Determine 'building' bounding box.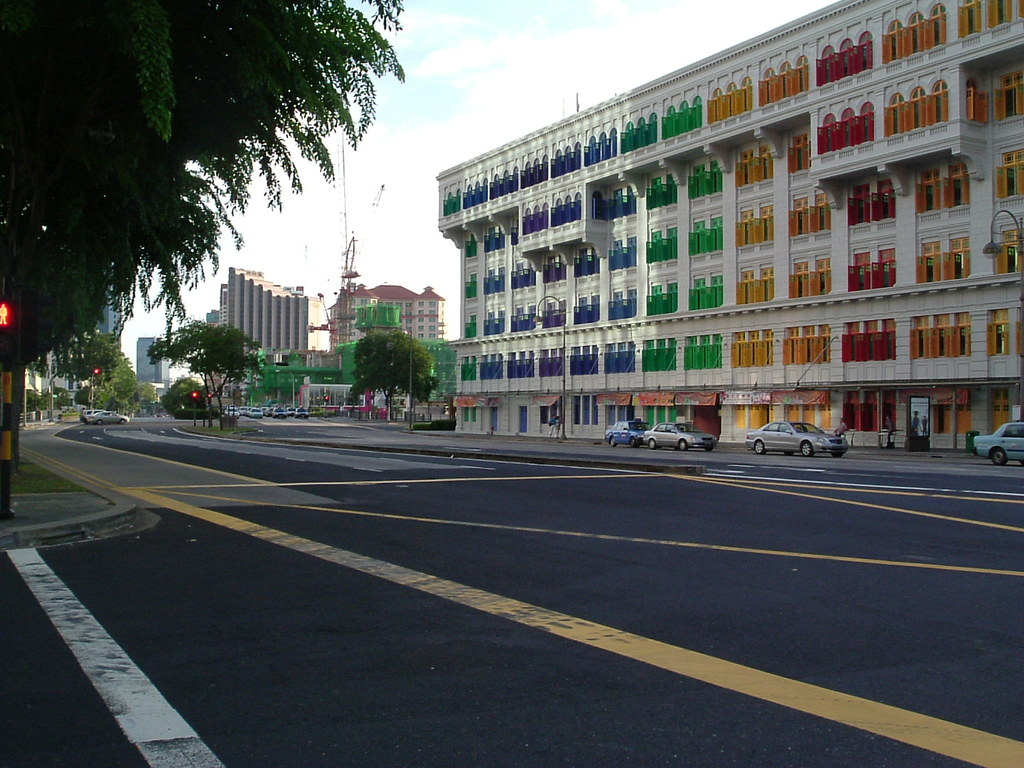
Determined: 93,264,121,338.
